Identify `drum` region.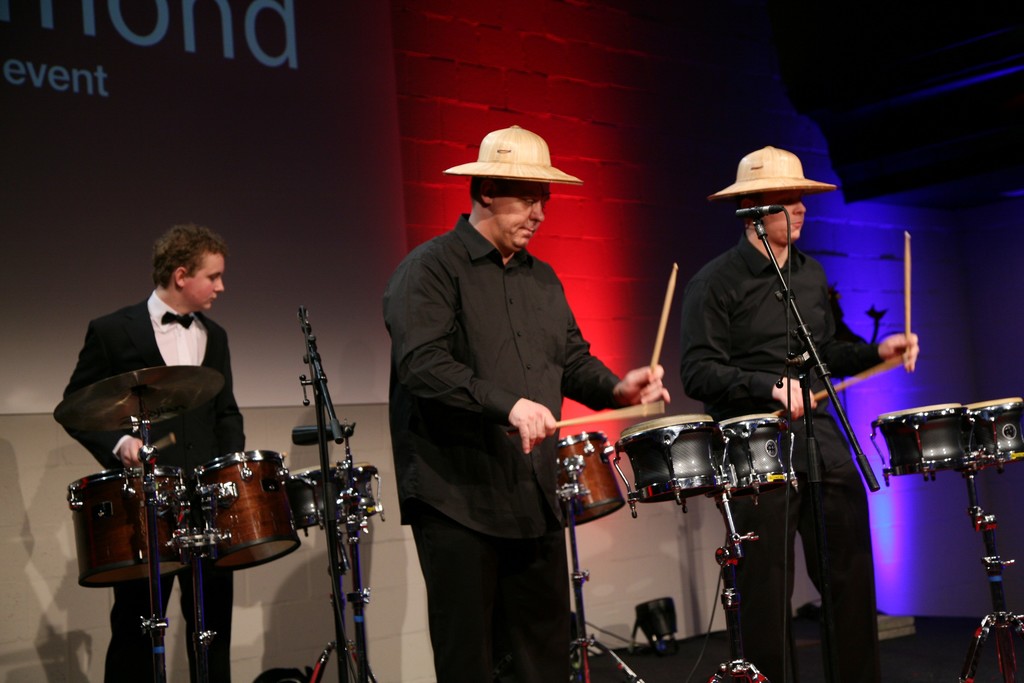
Region: region(291, 462, 337, 525).
